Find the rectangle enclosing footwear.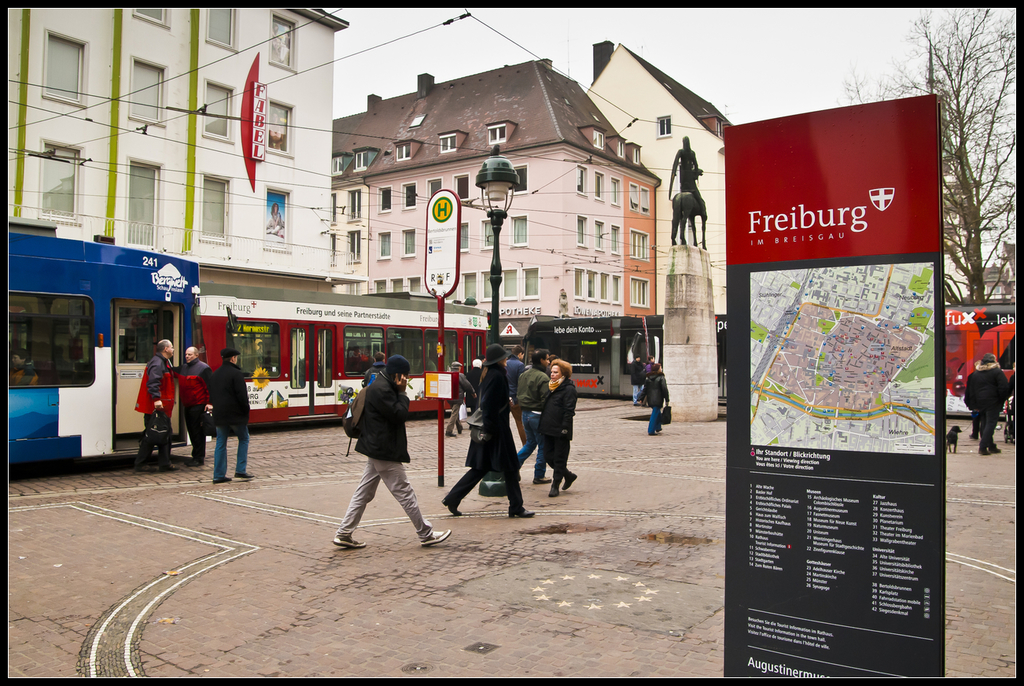
Rect(455, 427, 458, 437).
